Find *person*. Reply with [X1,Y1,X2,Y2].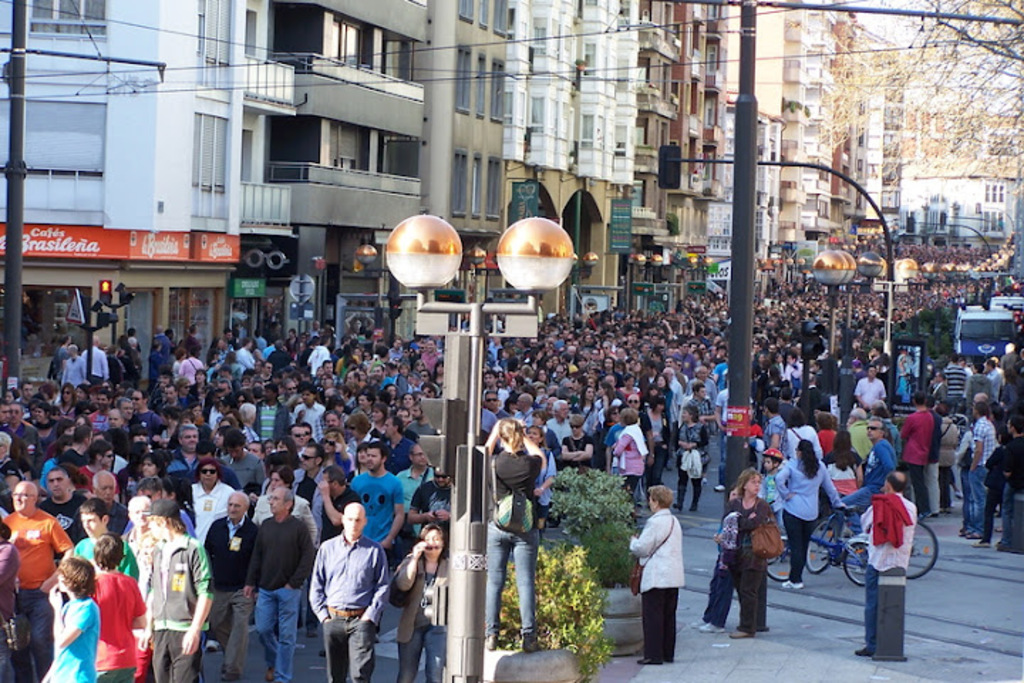
[202,491,262,680].
